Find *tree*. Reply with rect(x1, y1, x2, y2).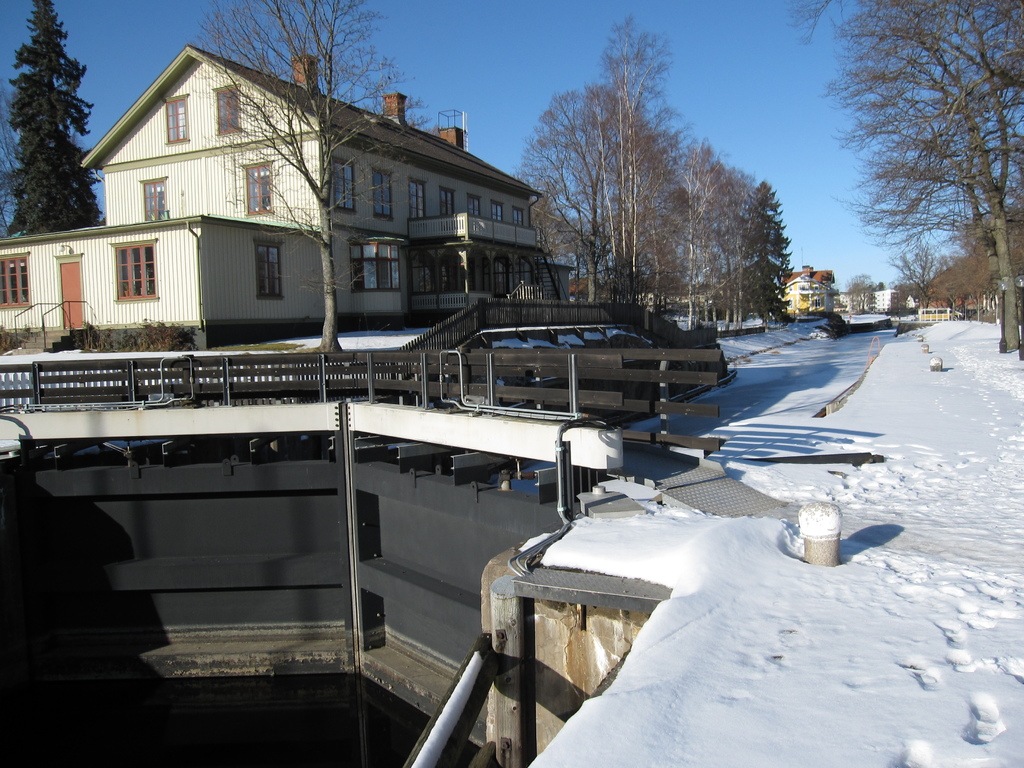
rect(3, 3, 90, 237).
